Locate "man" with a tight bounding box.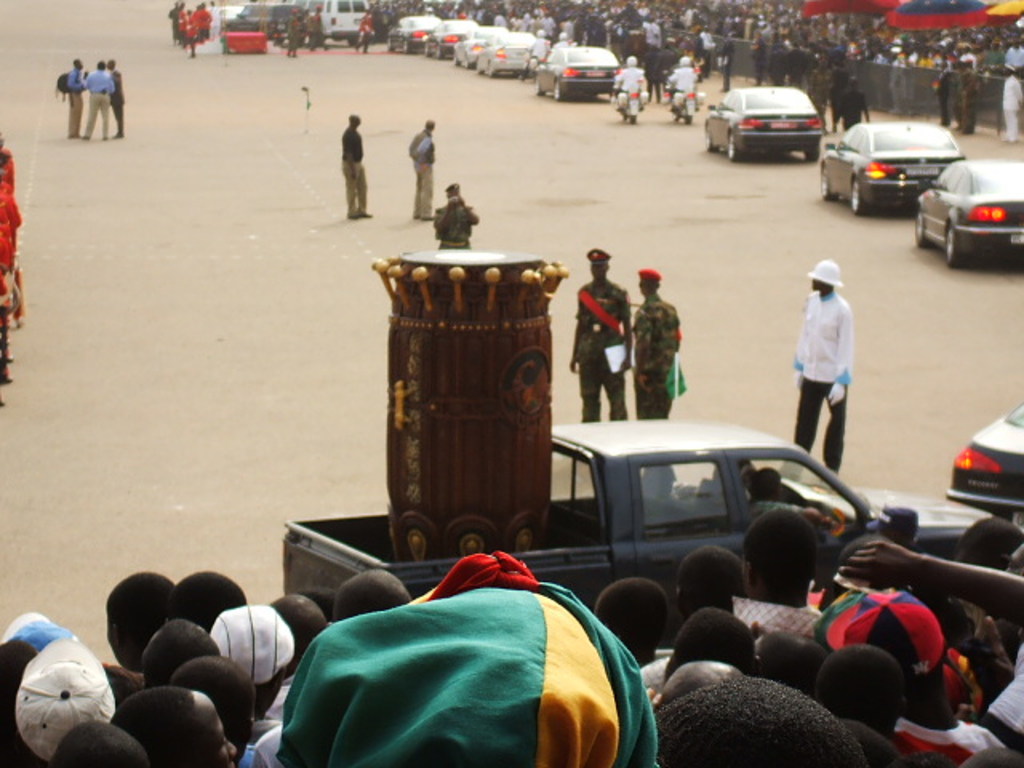
613 58 645 91.
